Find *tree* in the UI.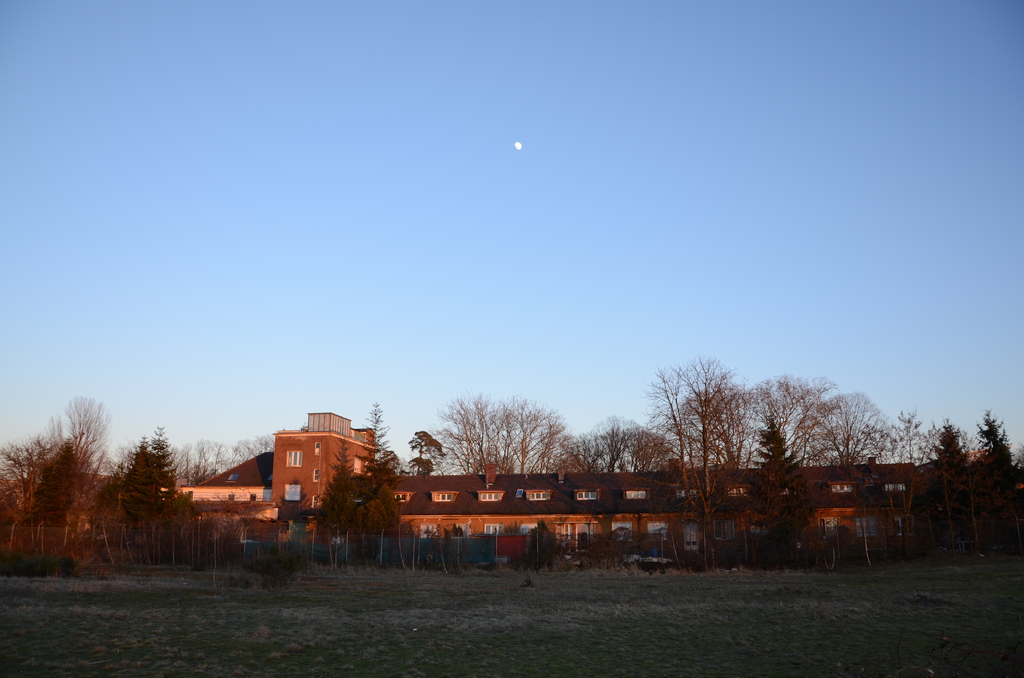
UI element at [x1=353, y1=404, x2=394, y2=476].
